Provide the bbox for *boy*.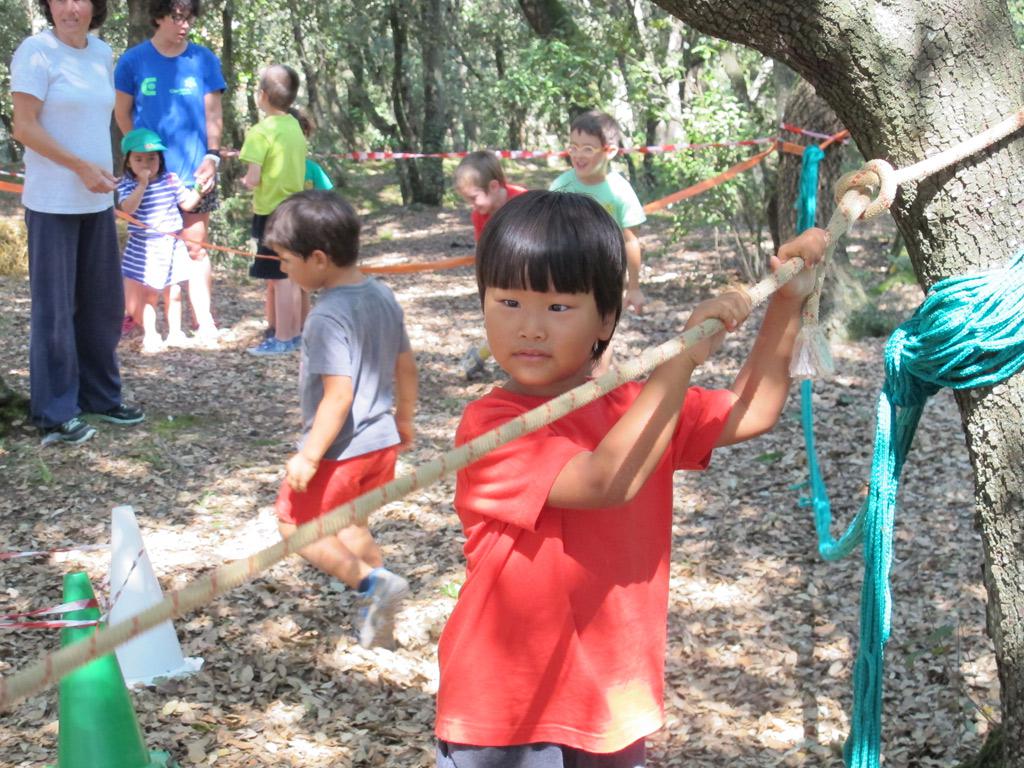
detection(547, 112, 649, 316).
